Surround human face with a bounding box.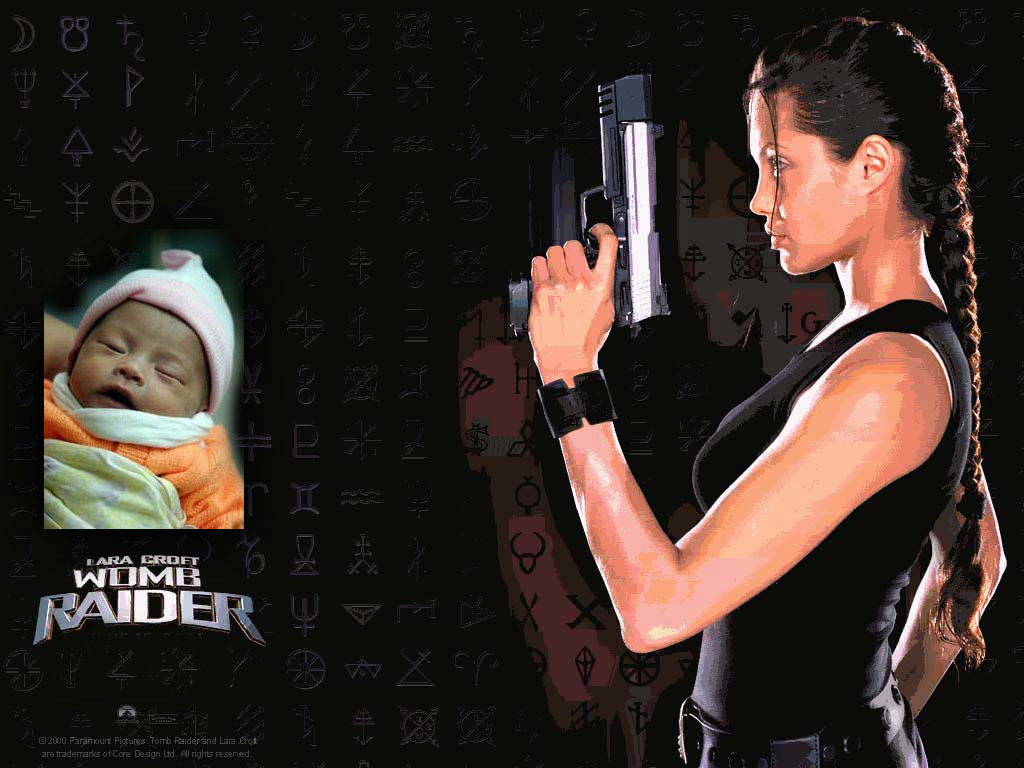
(left=70, top=292, right=208, bottom=419).
